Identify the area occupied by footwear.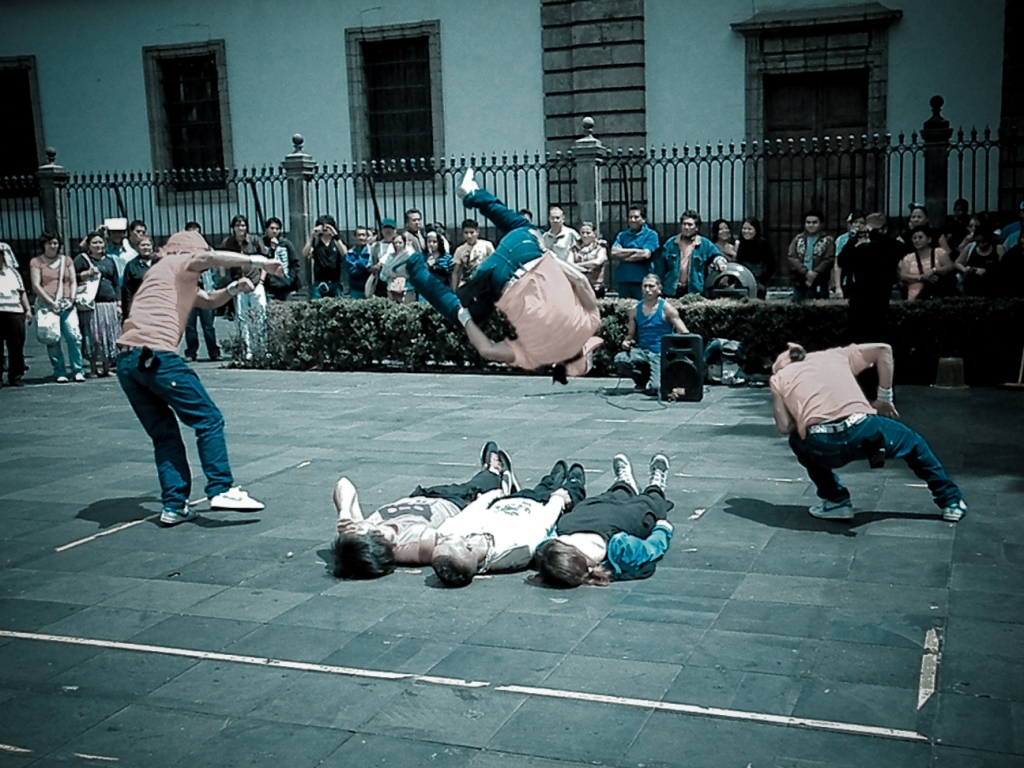
Area: [939, 498, 973, 525].
